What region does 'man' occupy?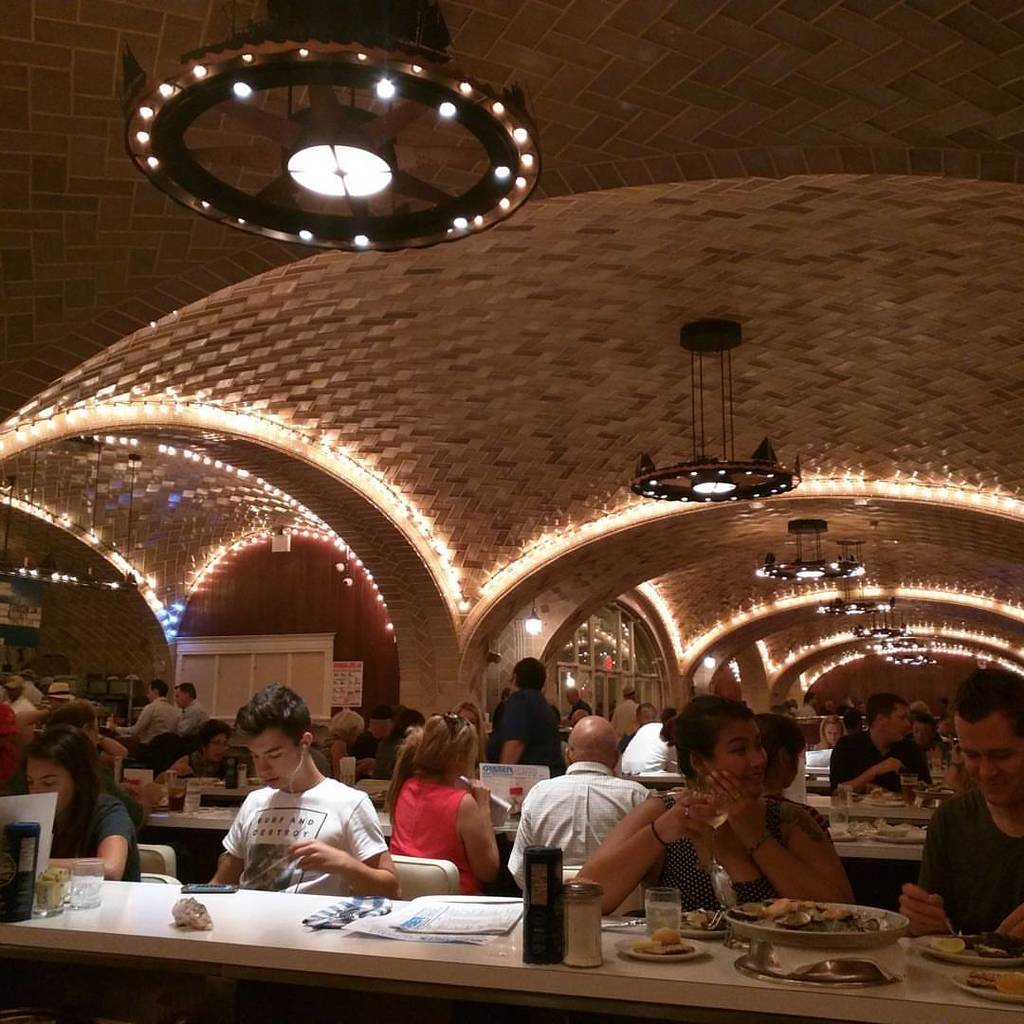
{"left": 168, "top": 670, "right": 209, "bottom": 723}.
